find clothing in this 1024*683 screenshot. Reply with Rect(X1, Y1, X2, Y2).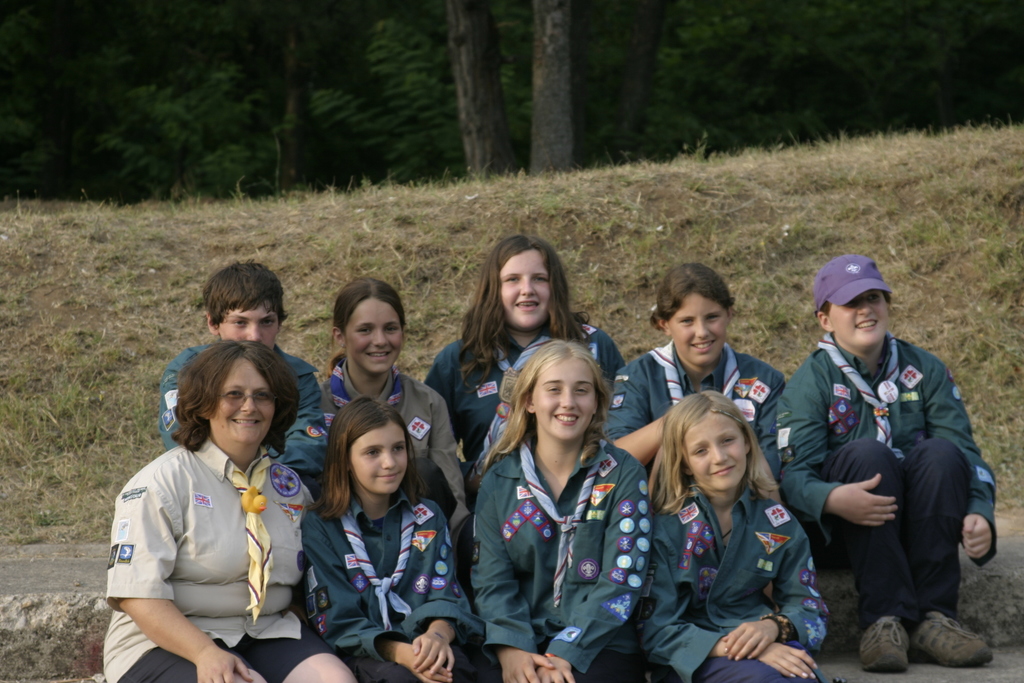
Rect(613, 343, 788, 468).
